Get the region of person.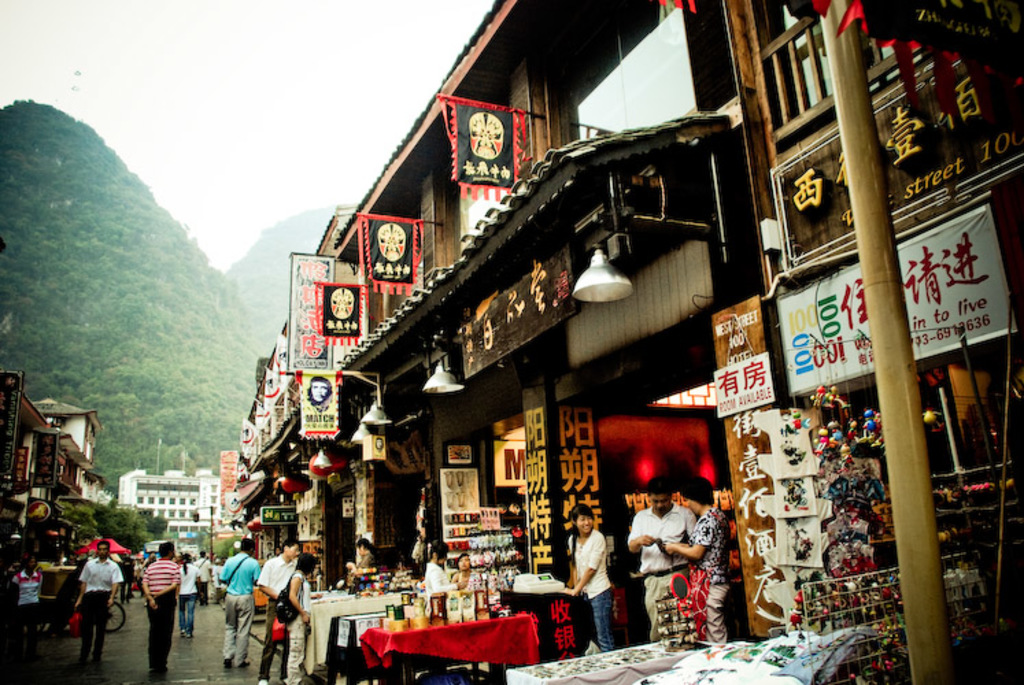
l=141, t=540, r=182, b=674.
